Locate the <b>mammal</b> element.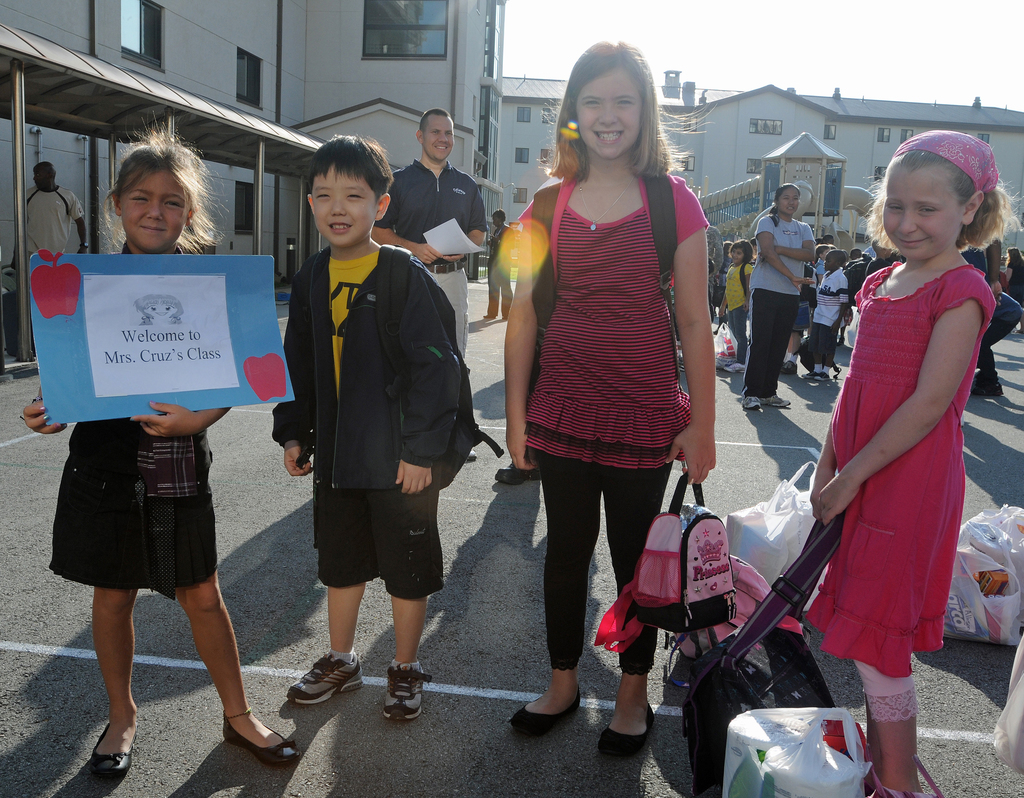
Element bbox: region(270, 129, 463, 725).
